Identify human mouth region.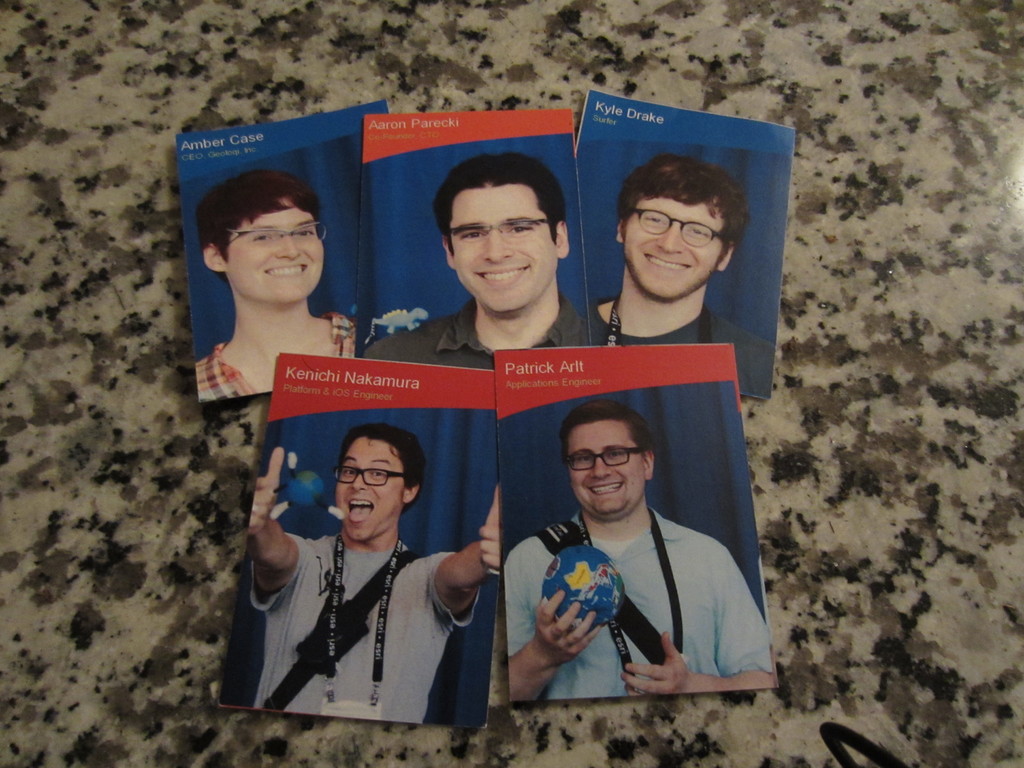
Region: (264,263,318,282).
